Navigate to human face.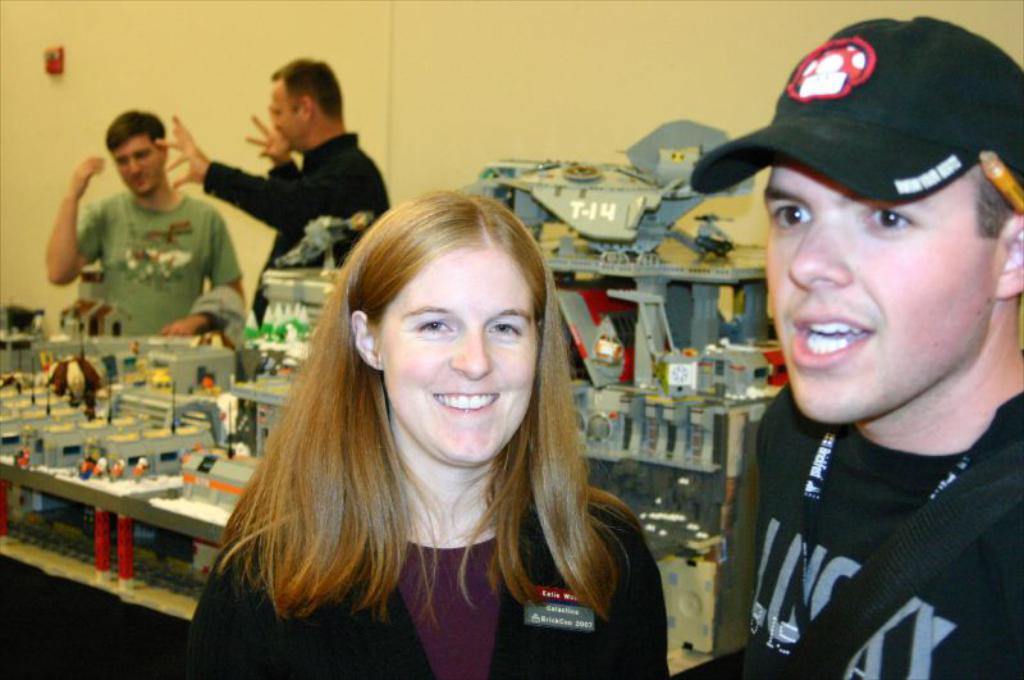
Navigation target: box(376, 243, 538, 464).
